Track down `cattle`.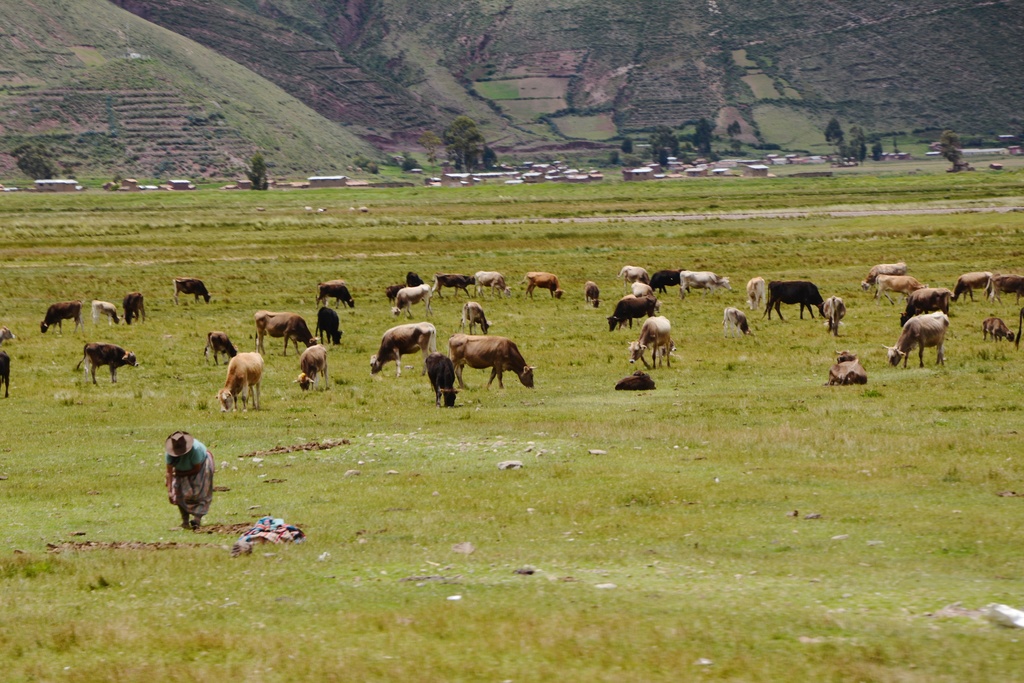
Tracked to select_region(0, 350, 11, 399).
